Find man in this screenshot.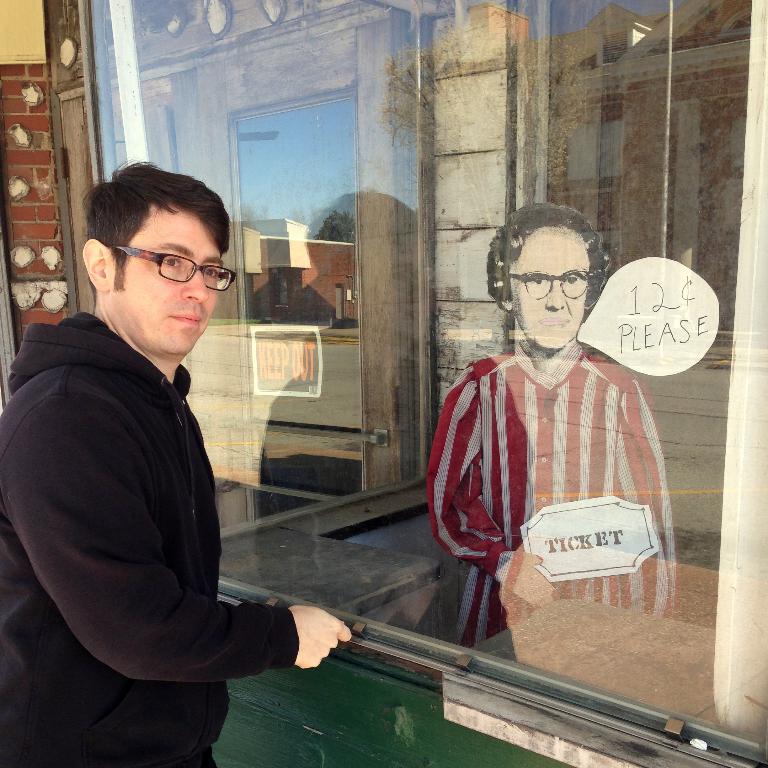
The bounding box for man is bbox(424, 203, 675, 648).
